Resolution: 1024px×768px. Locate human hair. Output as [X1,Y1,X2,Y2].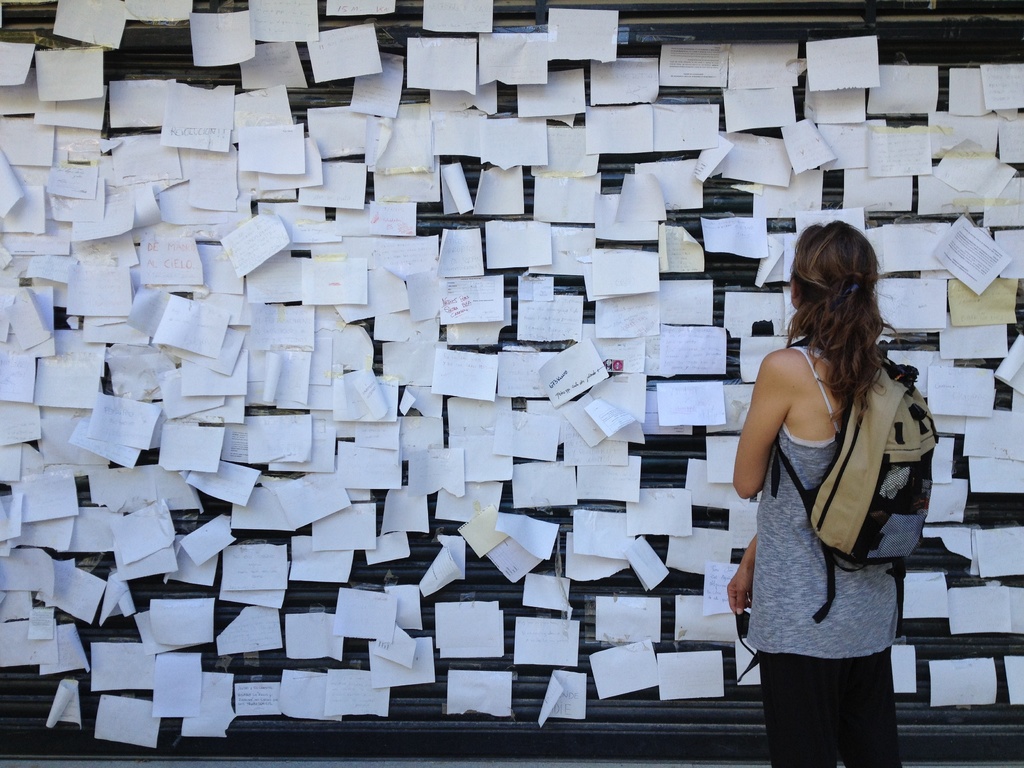
[793,220,902,420].
